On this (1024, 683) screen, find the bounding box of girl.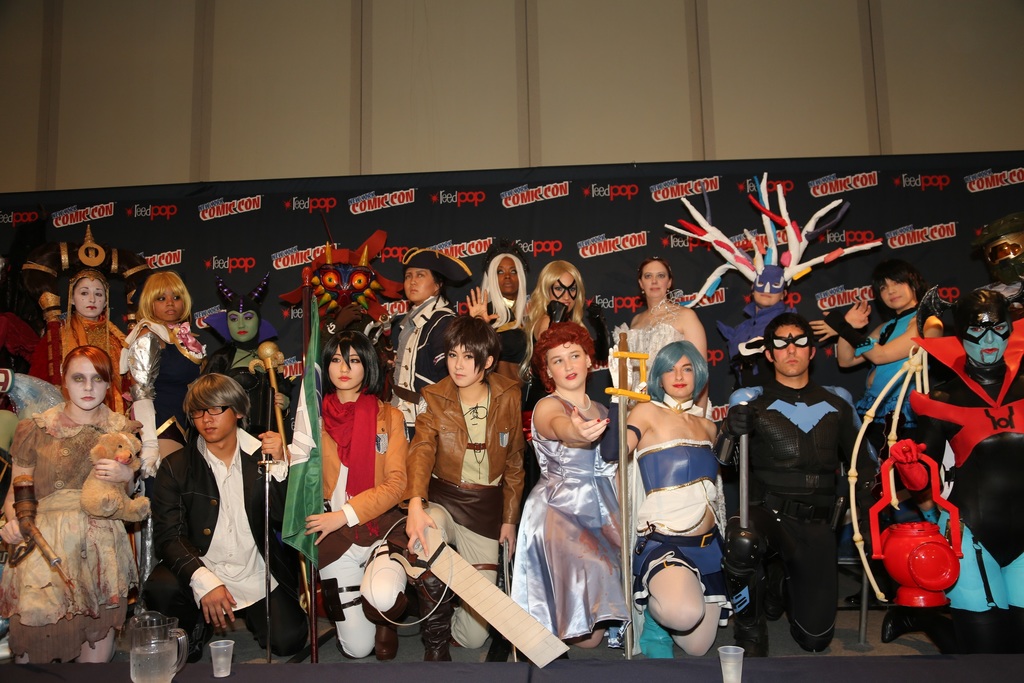
Bounding box: pyautogui.locateOnScreen(119, 259, 246, 407).
